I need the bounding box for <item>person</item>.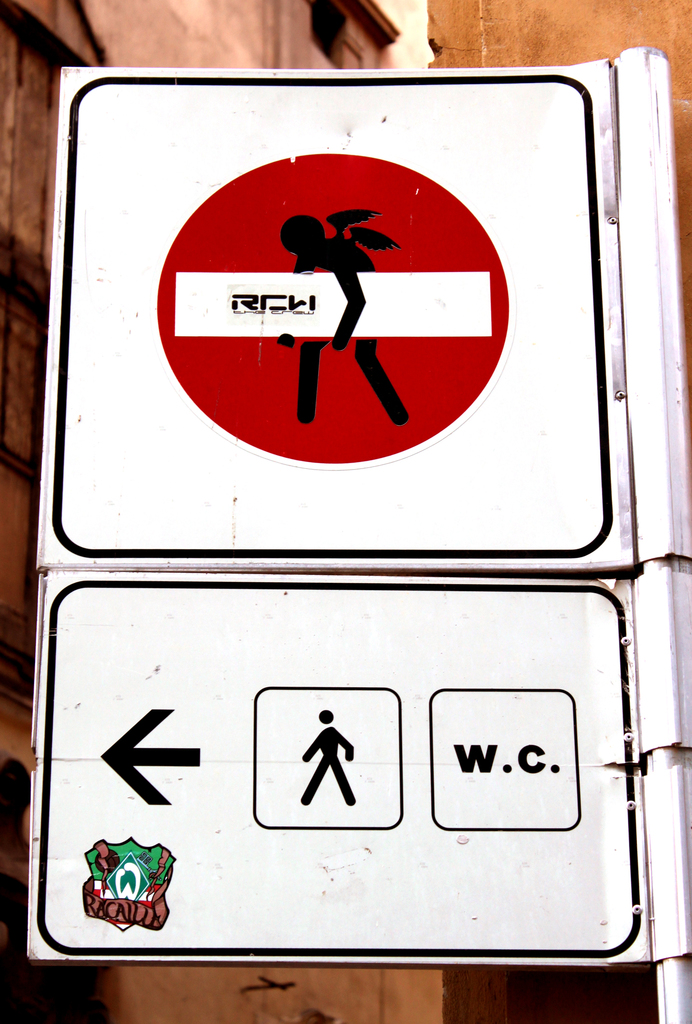
Here it is: Rect(303, 712, 357, 810).
